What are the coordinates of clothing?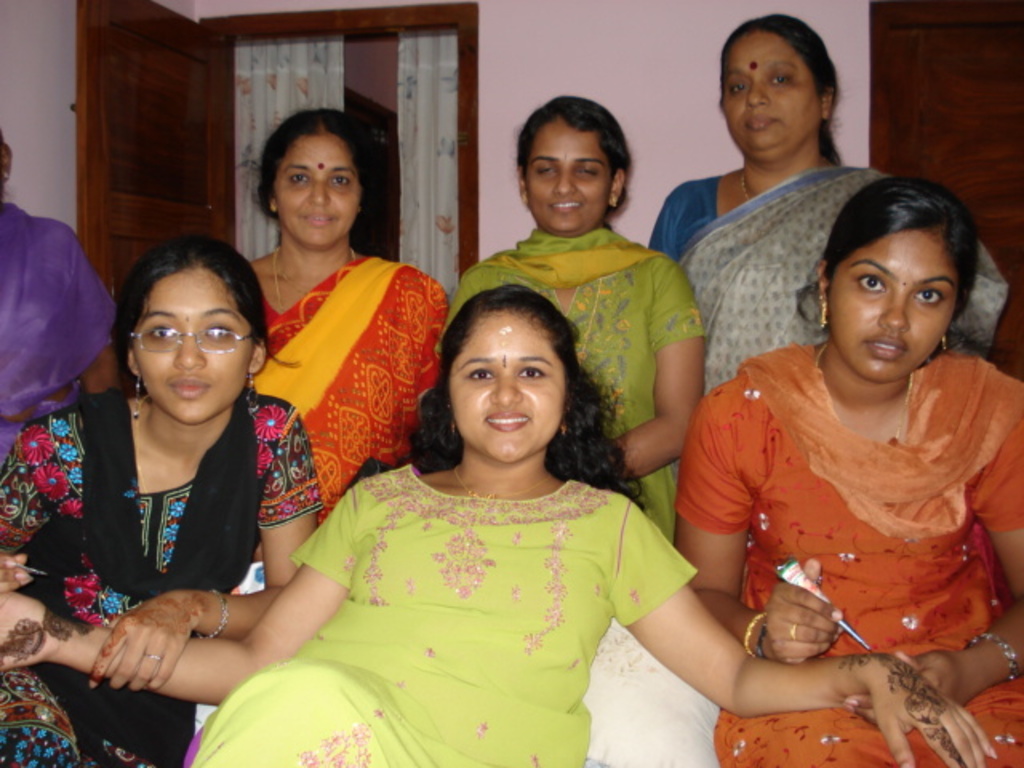
box=[0, 368, 333, 766].
